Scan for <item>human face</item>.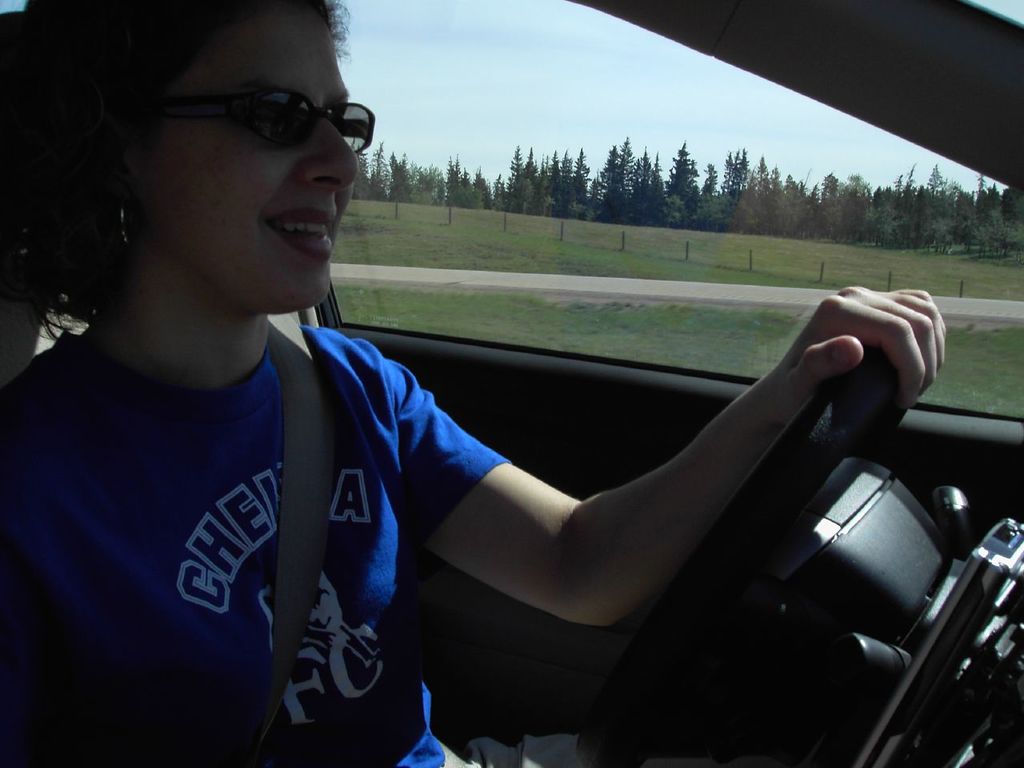
Scan result: (left=152, top=10, right=360, bottom=302).
